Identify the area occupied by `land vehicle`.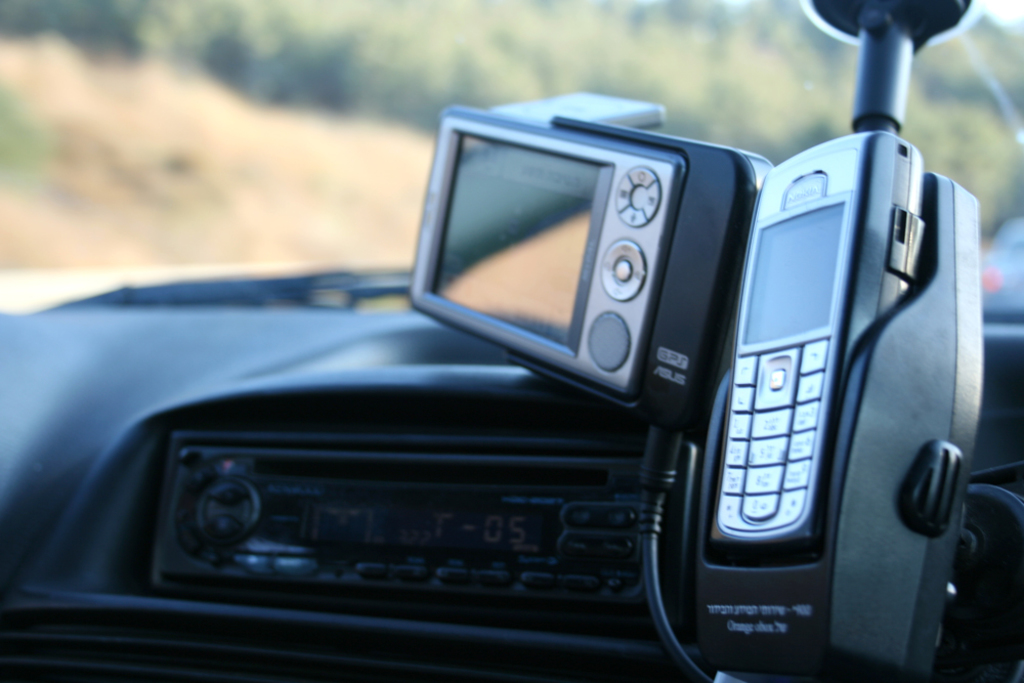
Area: 0/0/1023/682.
